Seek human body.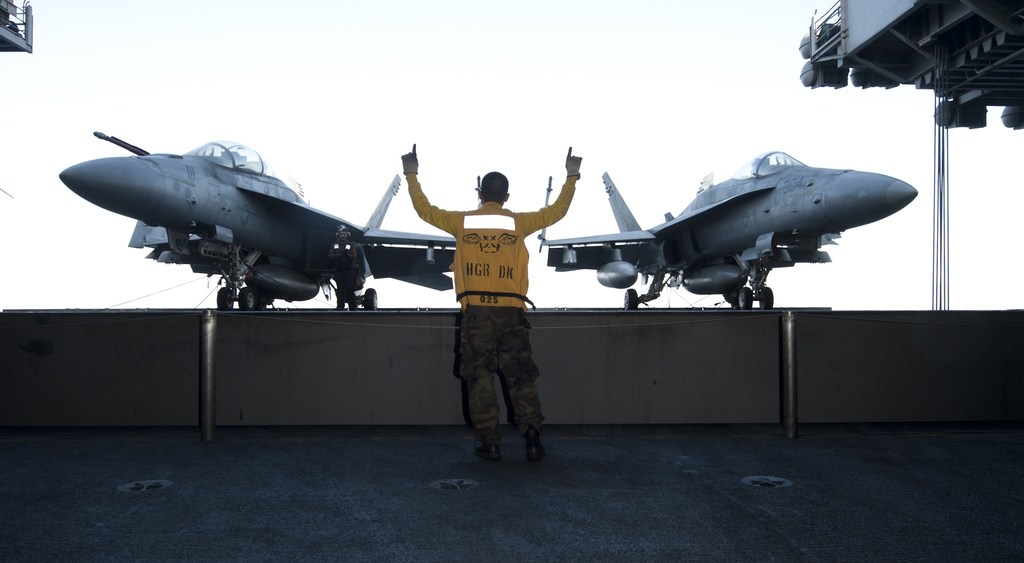
x1=401, y1=143, x2=582, y2=465.
